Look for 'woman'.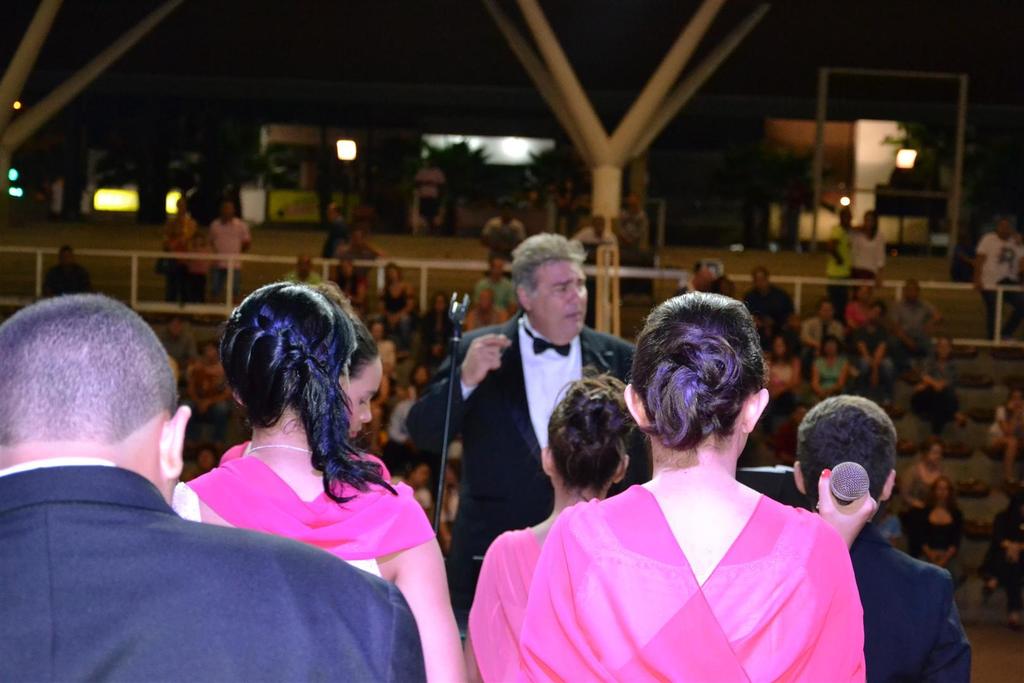
Found: 847,206,883,284.
